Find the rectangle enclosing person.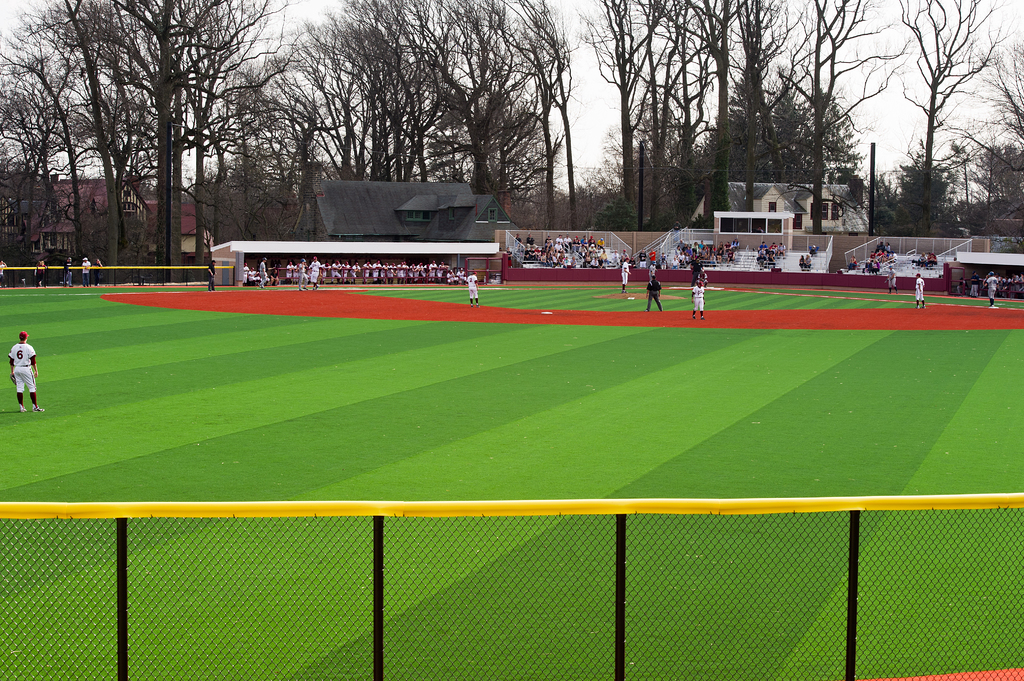
bbox=(689, 278, 706, 318).
